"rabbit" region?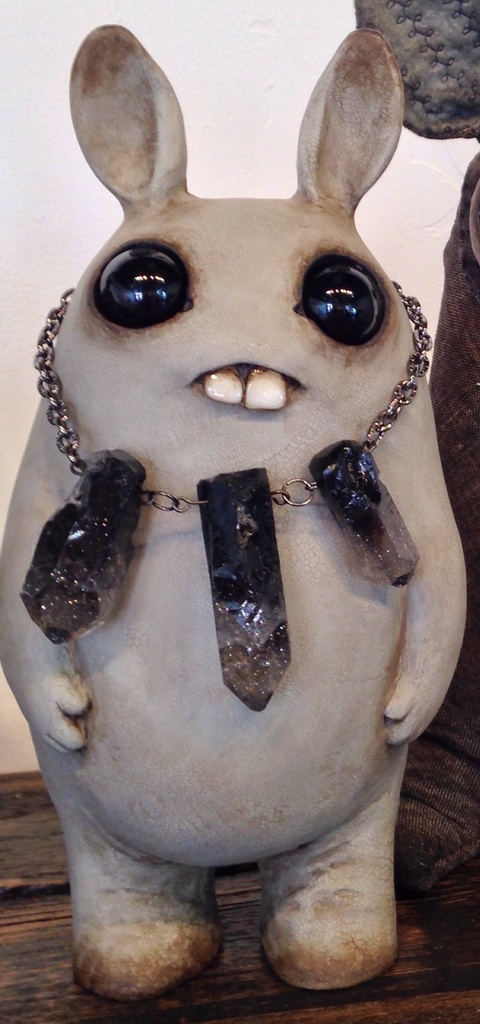
box=[0, 31, 472, 1005]
